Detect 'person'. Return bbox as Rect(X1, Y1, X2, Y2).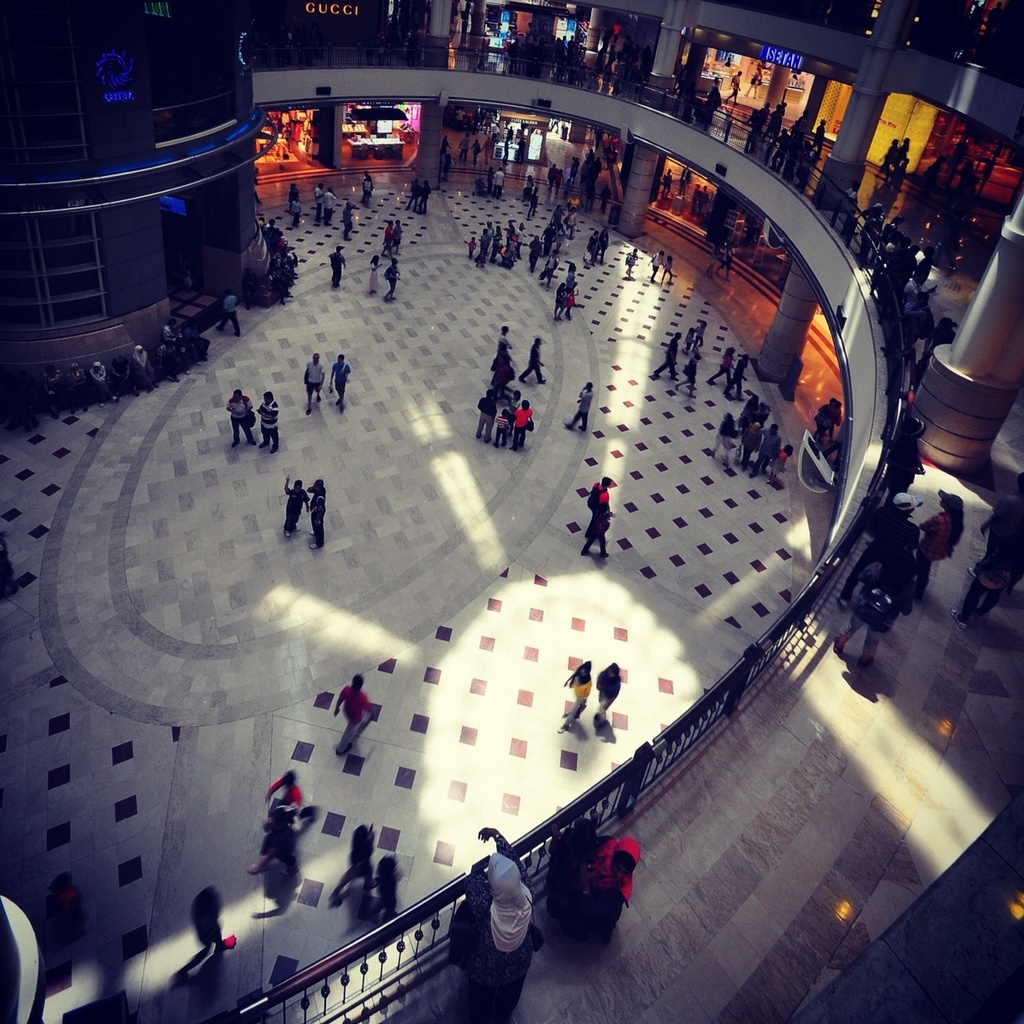
Rect(979, 477, 1023, 545).
